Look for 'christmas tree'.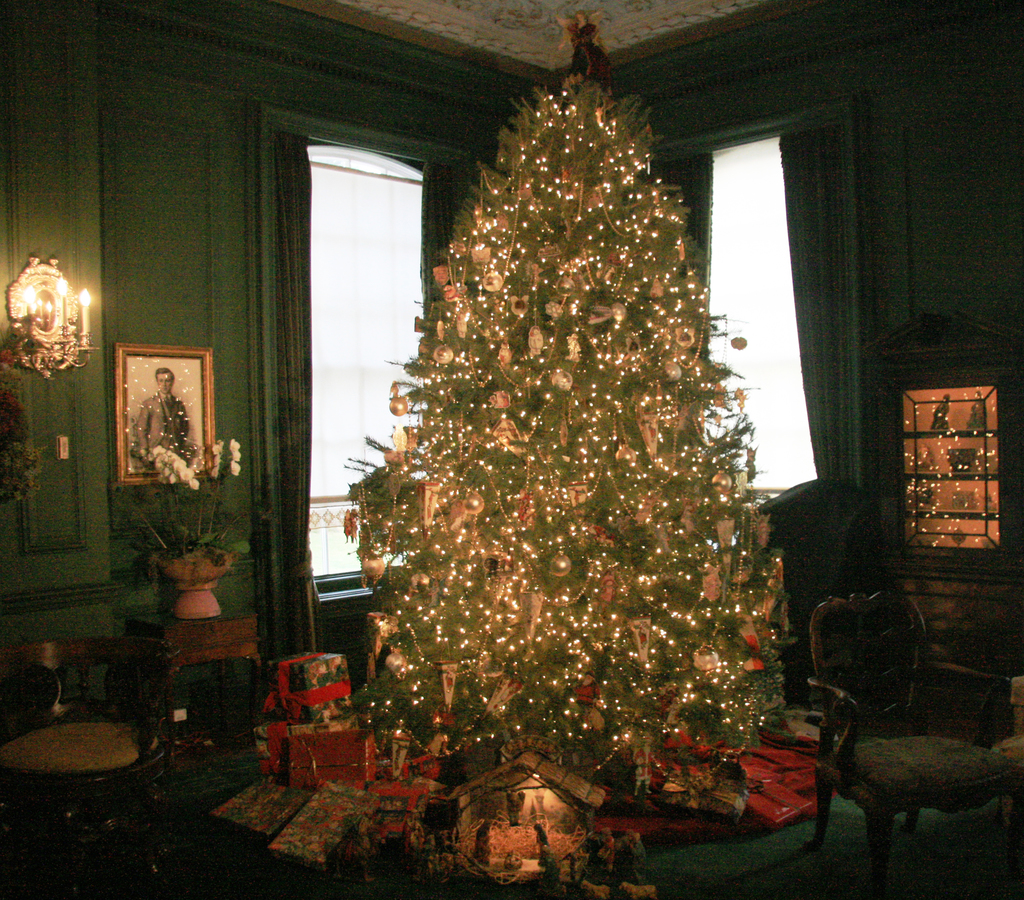
Found: box(330, 5, 783, 814).
